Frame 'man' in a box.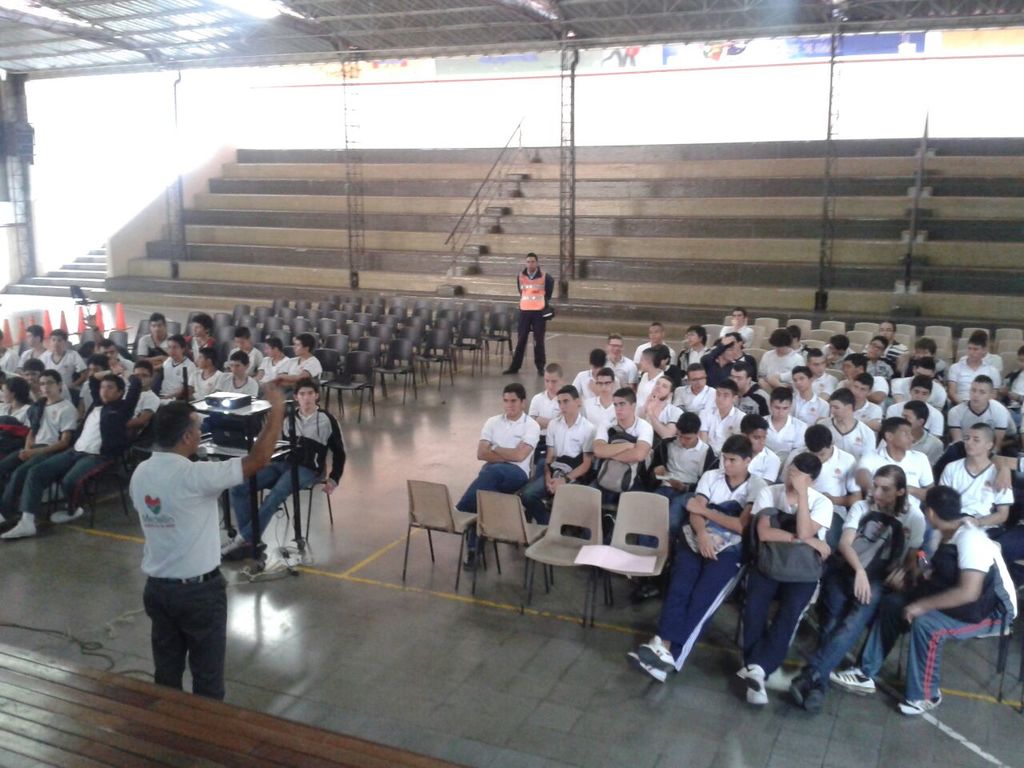
box=[598, 328, 642, 388].
